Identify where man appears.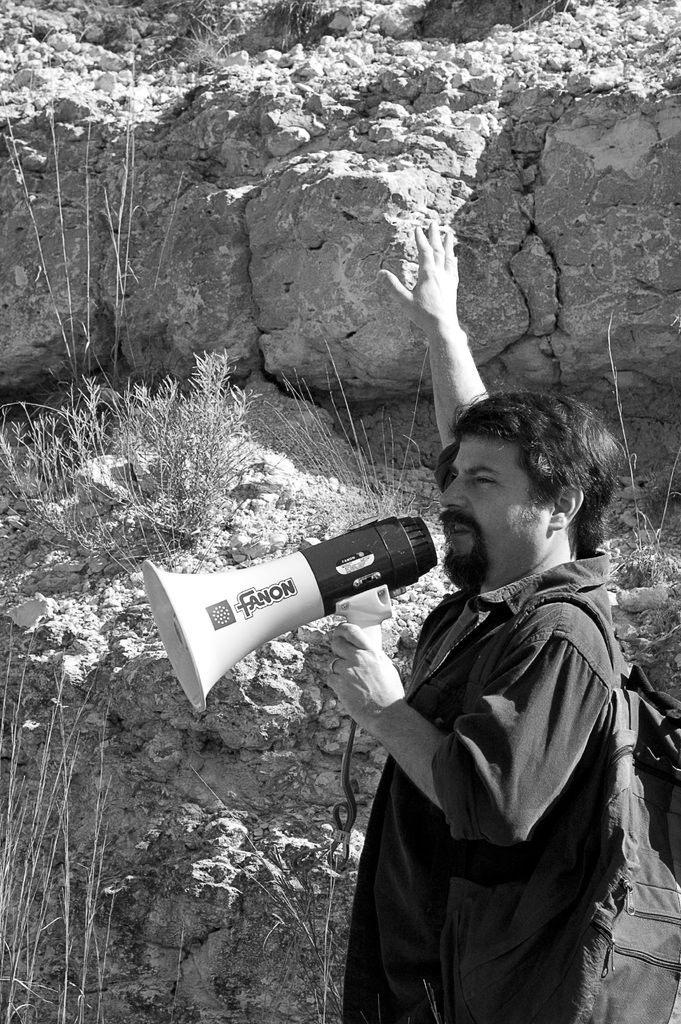
Appears at <box>299,214,627,1023</box>.
